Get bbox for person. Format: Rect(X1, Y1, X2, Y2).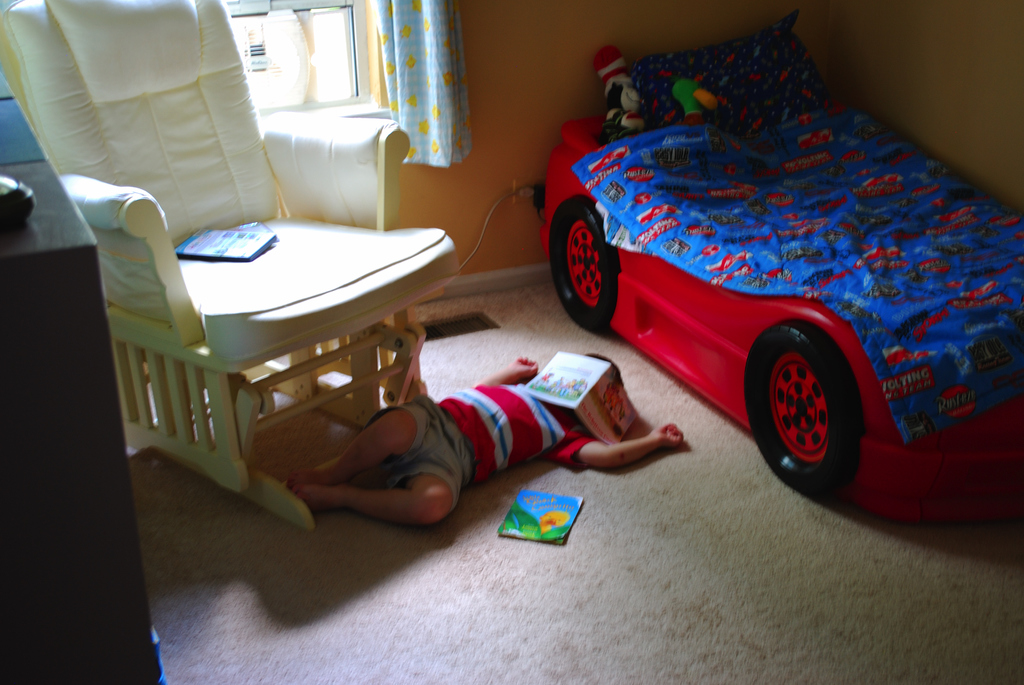
Rect(287, 347, 683, 528).
